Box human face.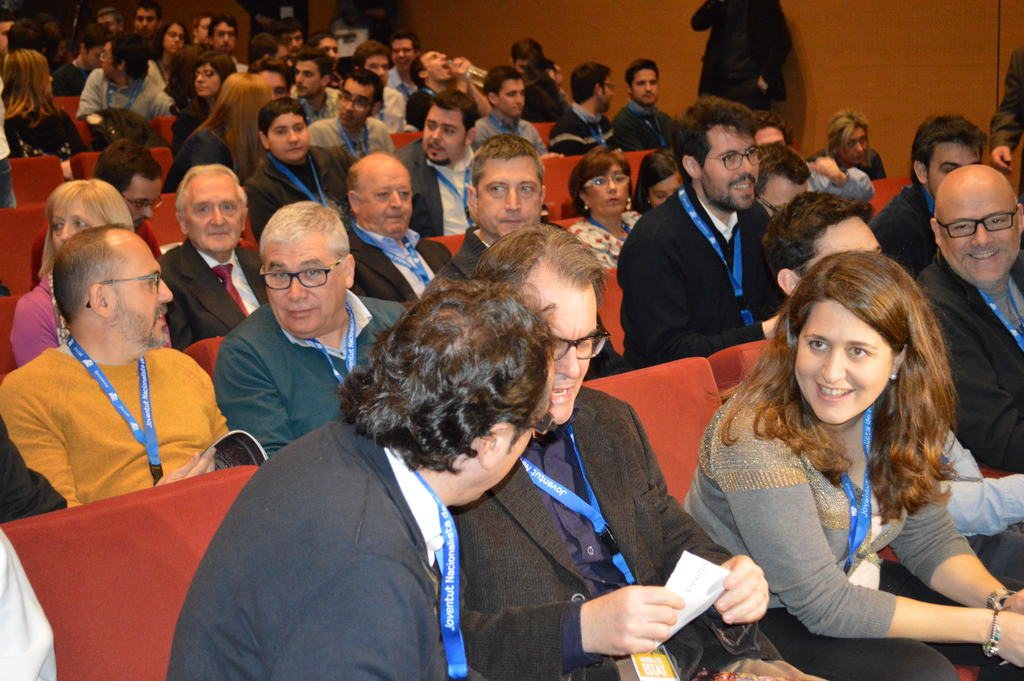
detection(184, 176, 241, 258).
